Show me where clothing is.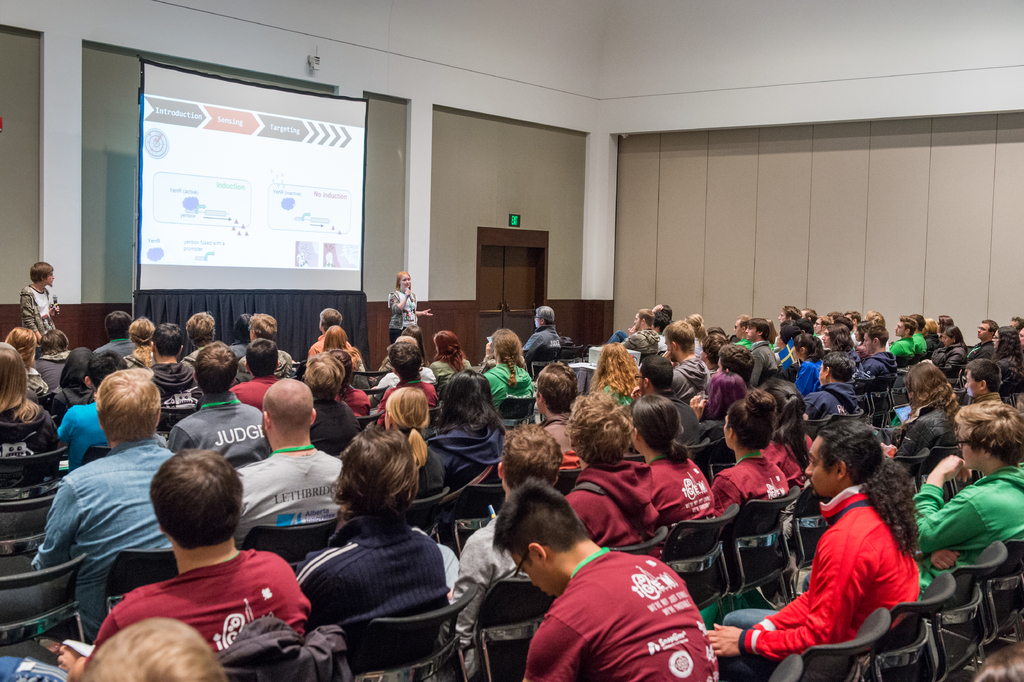
clothing is at Rect(305, 331, 355, 361).
